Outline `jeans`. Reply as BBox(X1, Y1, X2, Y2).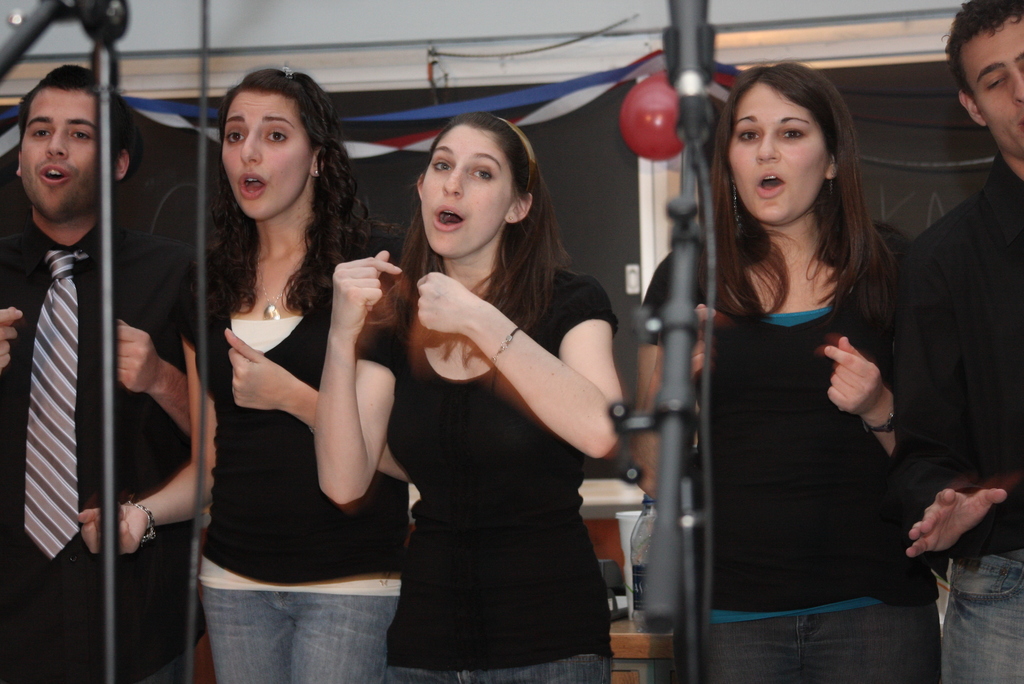
BBox(932, 535, 1023, 683).
